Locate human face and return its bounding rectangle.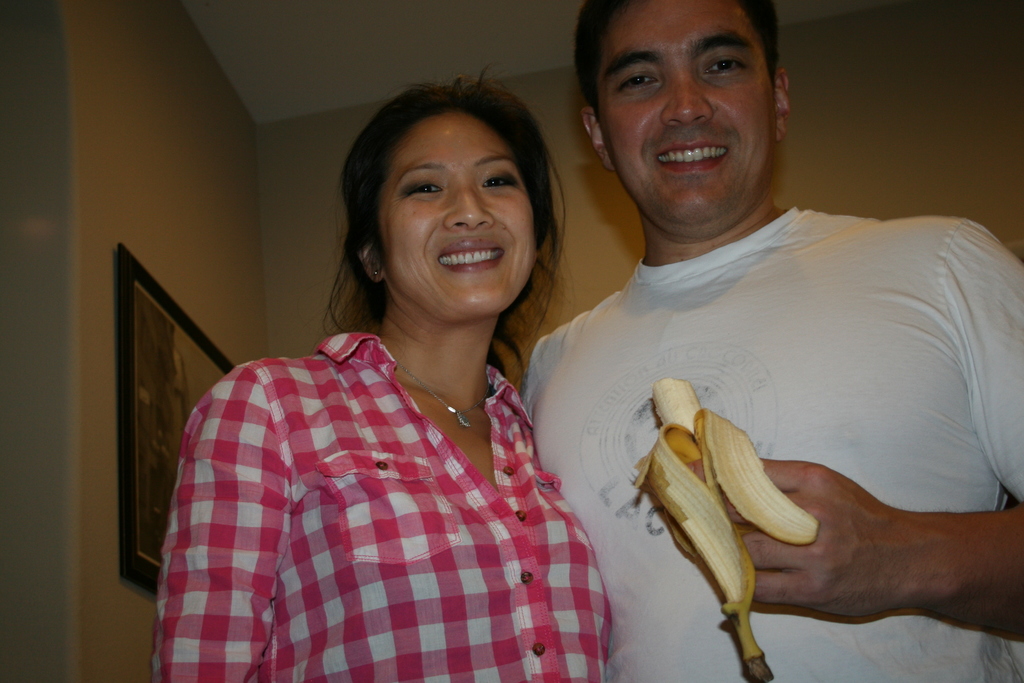
381/114/534/318.
